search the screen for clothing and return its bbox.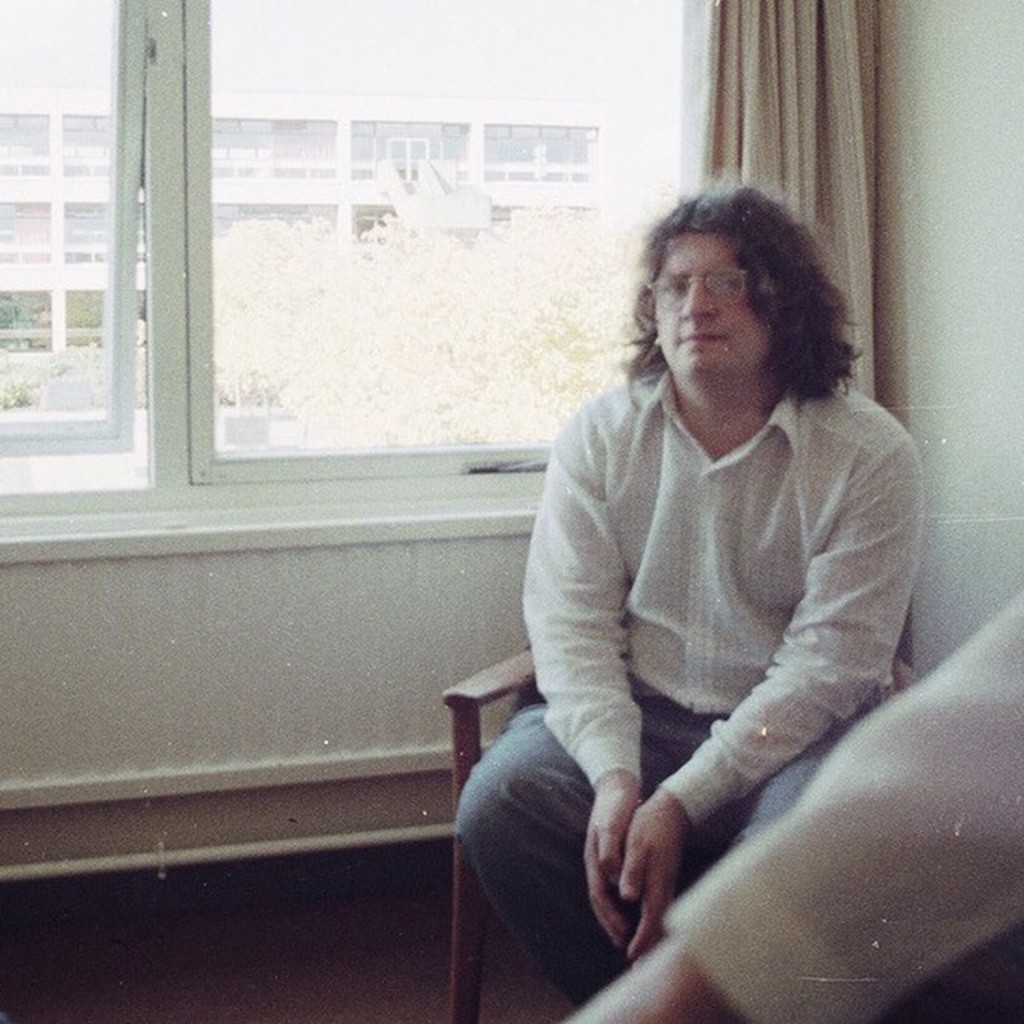
Found: pyautogui.locateOnScreen(539, 322, 893, 890).
